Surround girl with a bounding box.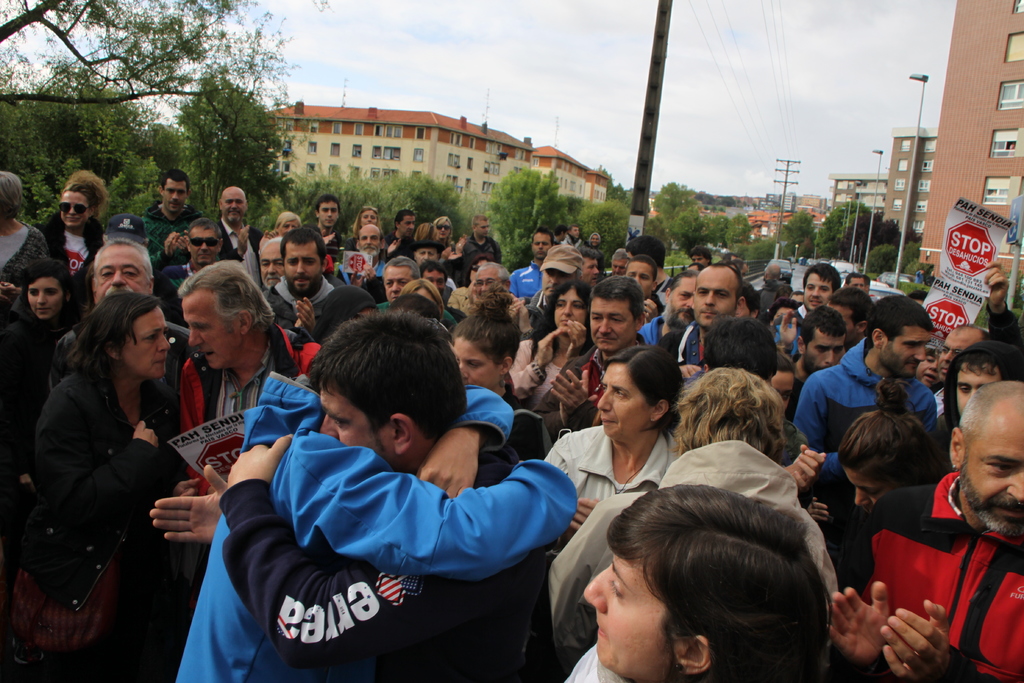
(left=811, top=372, right=937, bottom=506).
